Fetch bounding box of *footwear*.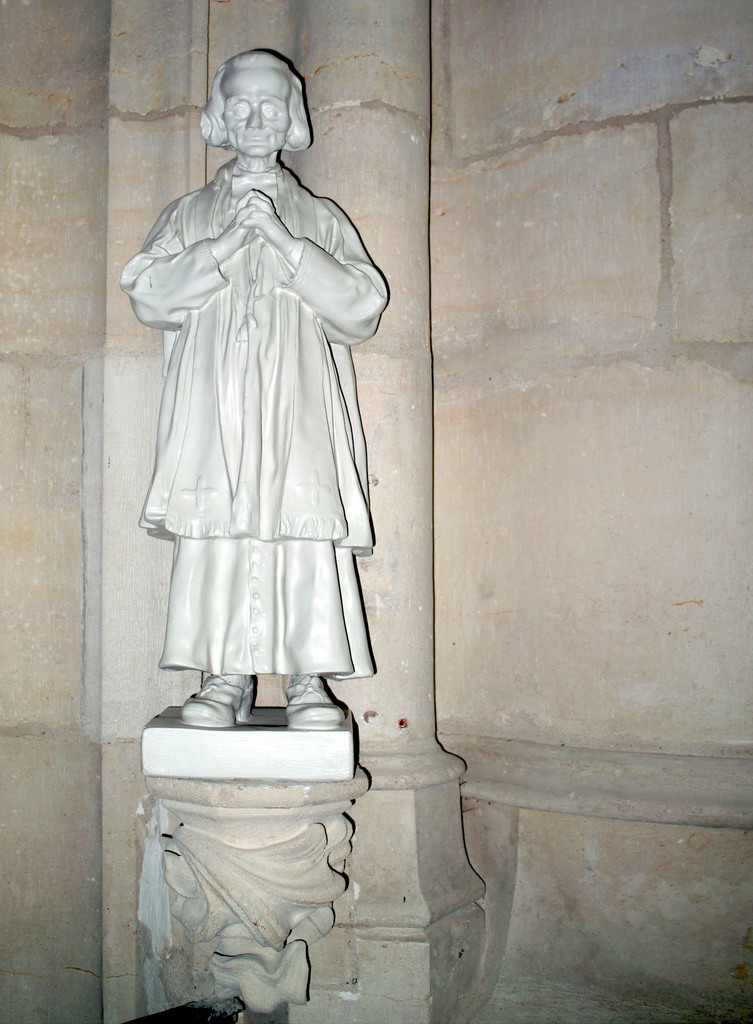
Bbox: [180,676,259,731].
